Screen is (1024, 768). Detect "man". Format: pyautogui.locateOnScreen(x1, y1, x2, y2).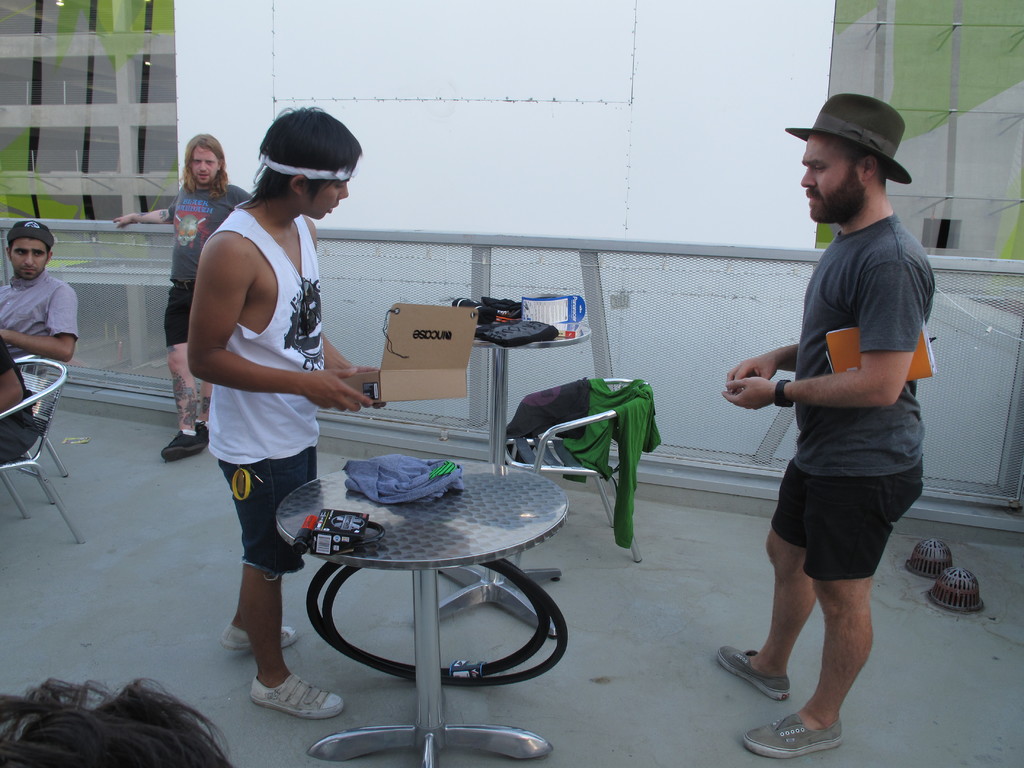
pyautogui.locateOnScreen(112, 129, 250, 460).
